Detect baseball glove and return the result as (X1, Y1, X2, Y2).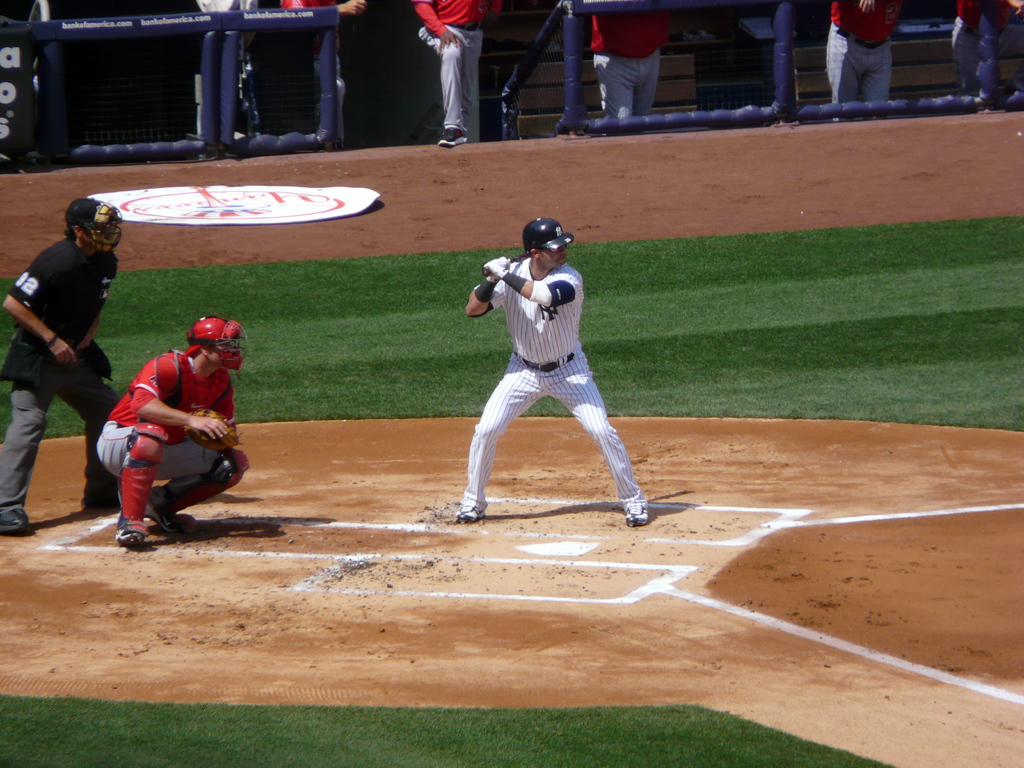
(182, 406, 244, 460).
